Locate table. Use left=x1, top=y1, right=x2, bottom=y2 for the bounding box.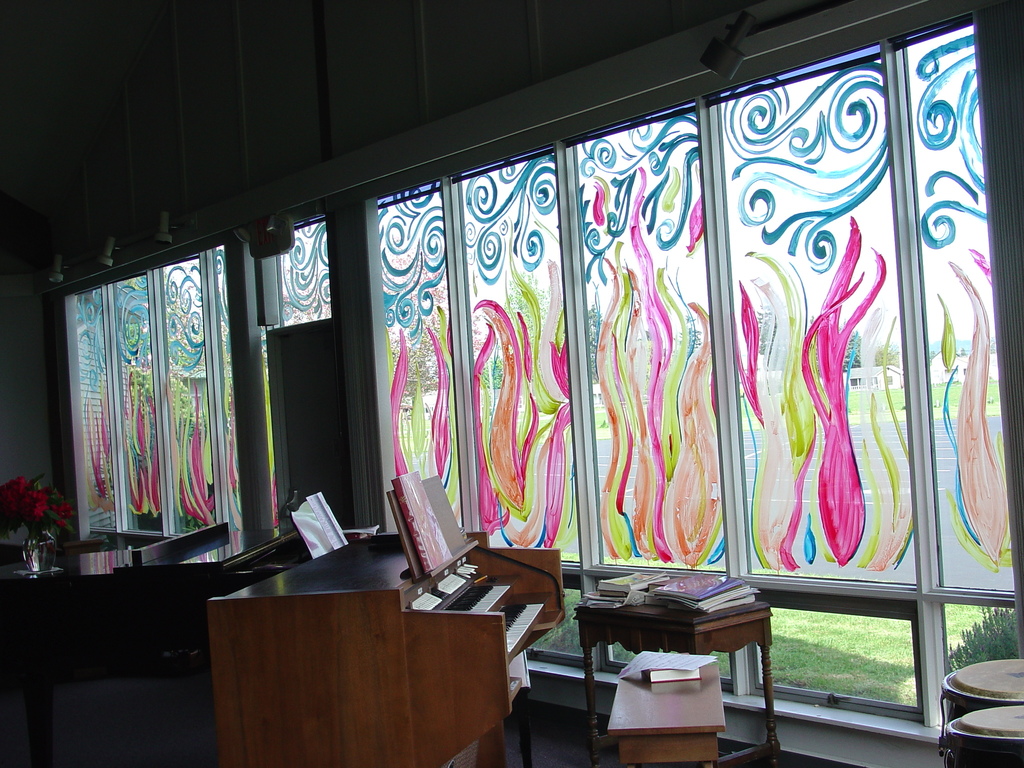
left=559, top=574, right=806, bottom=728.
